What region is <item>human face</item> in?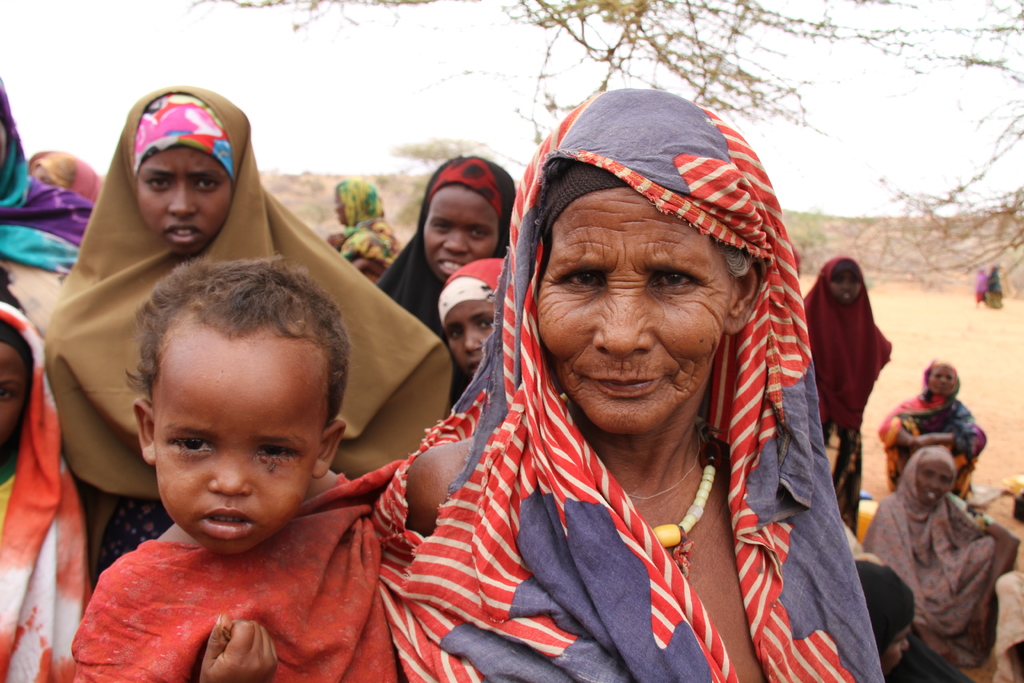
{"x1": 140, "y1": 147, "x2": 229, "y2": 254}.
